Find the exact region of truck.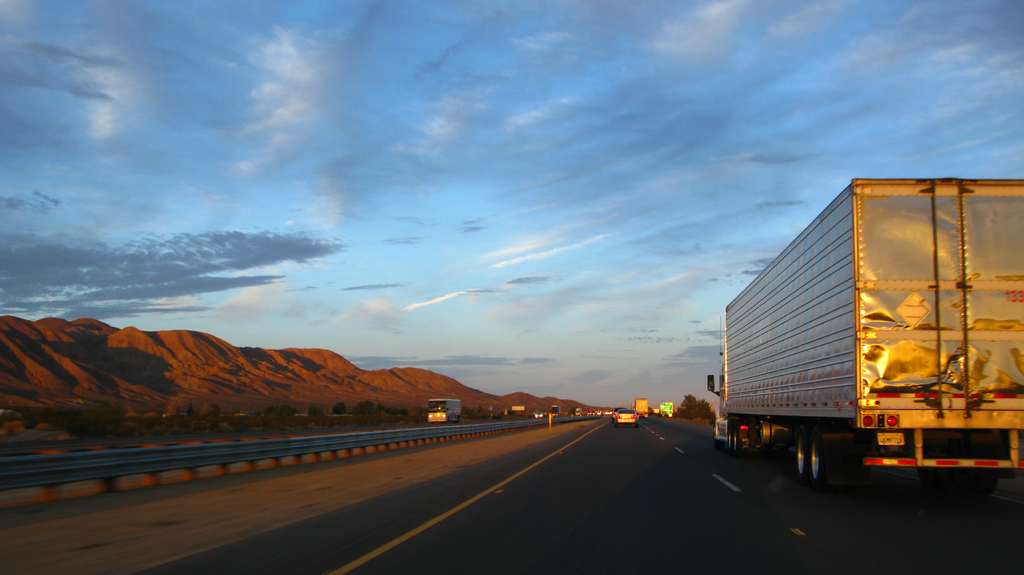
Exact region: 631/398/649/420.
